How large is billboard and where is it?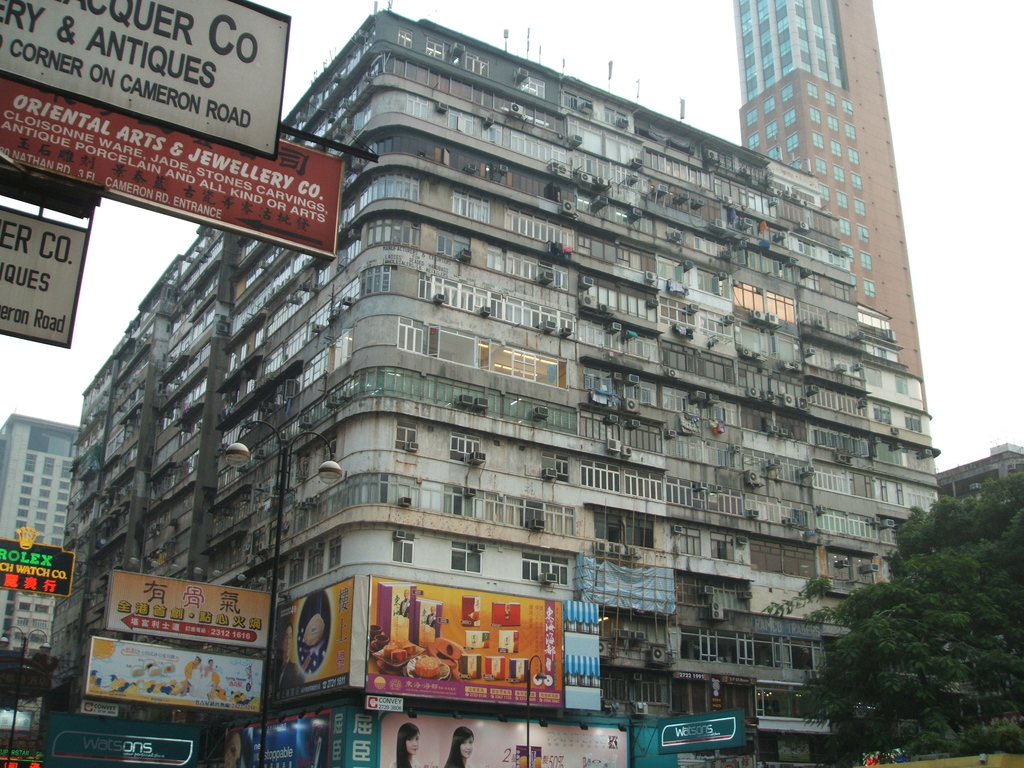
Bounding box: box(106, 572, 273, 651).
